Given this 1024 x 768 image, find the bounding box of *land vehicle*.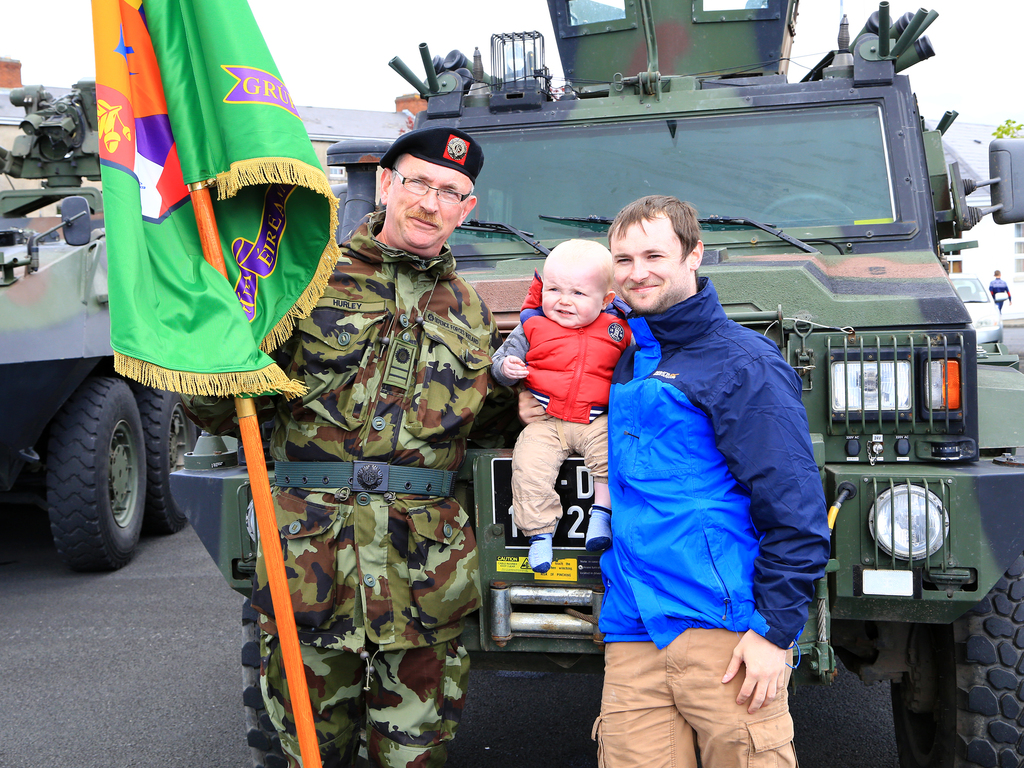
(left=0, top=70, right=202, bottom=591).
